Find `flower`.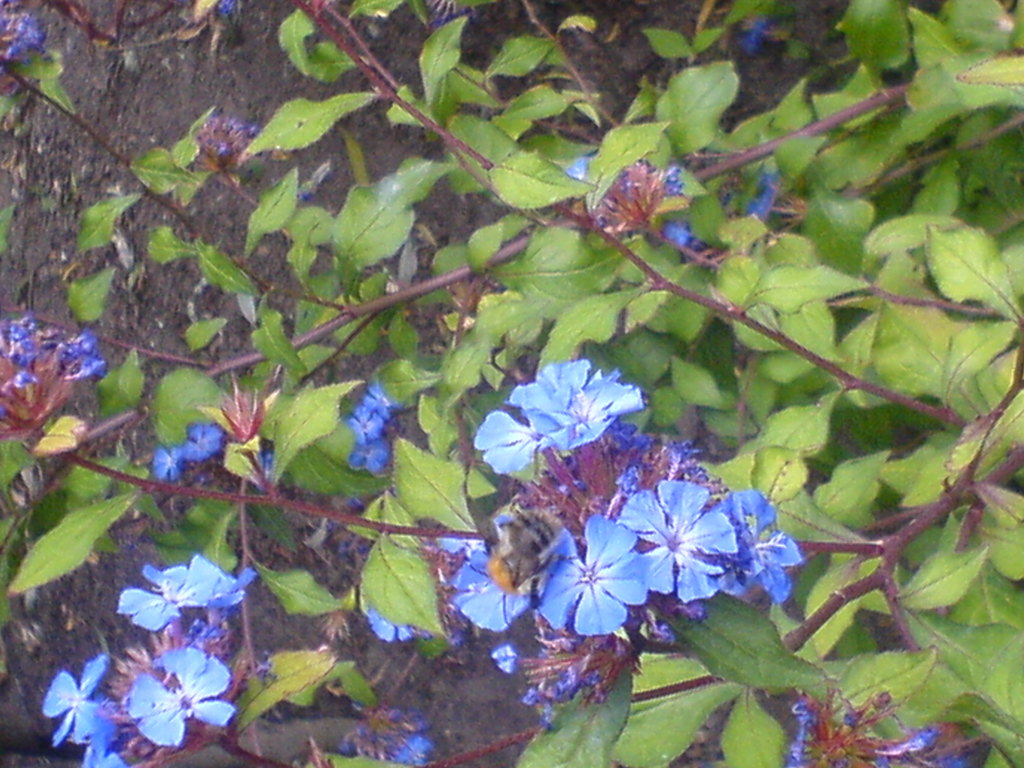
(695, 486, 801, 607).
